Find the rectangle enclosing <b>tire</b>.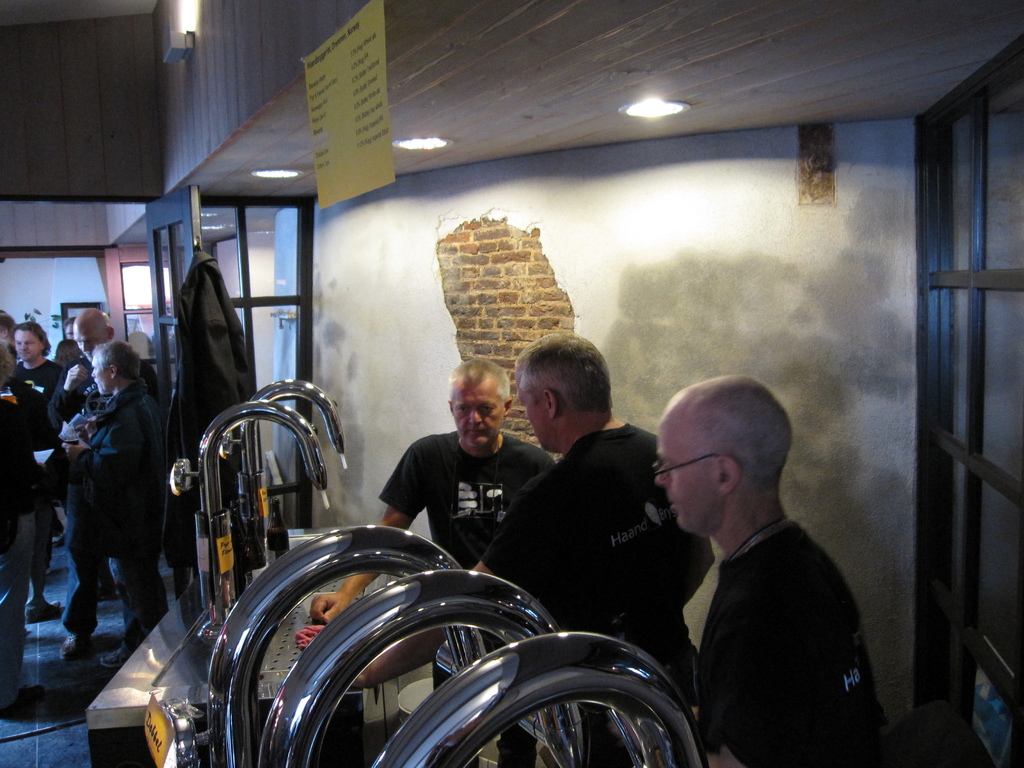
79:383:111:422.
